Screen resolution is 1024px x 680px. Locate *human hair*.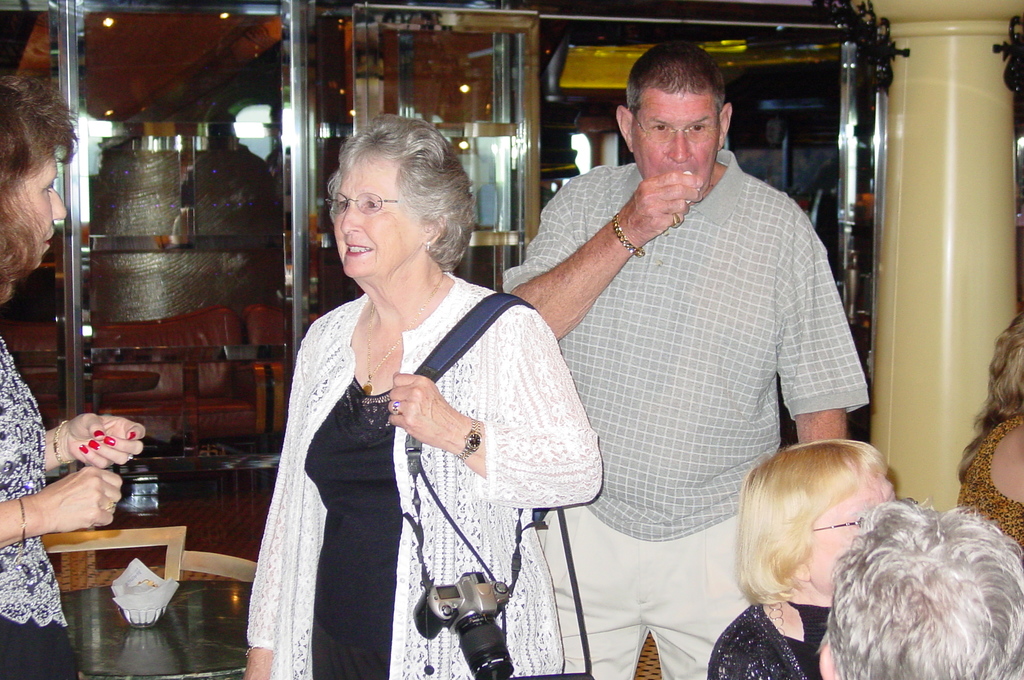
bbox=(823, 496, 1023, 679).
